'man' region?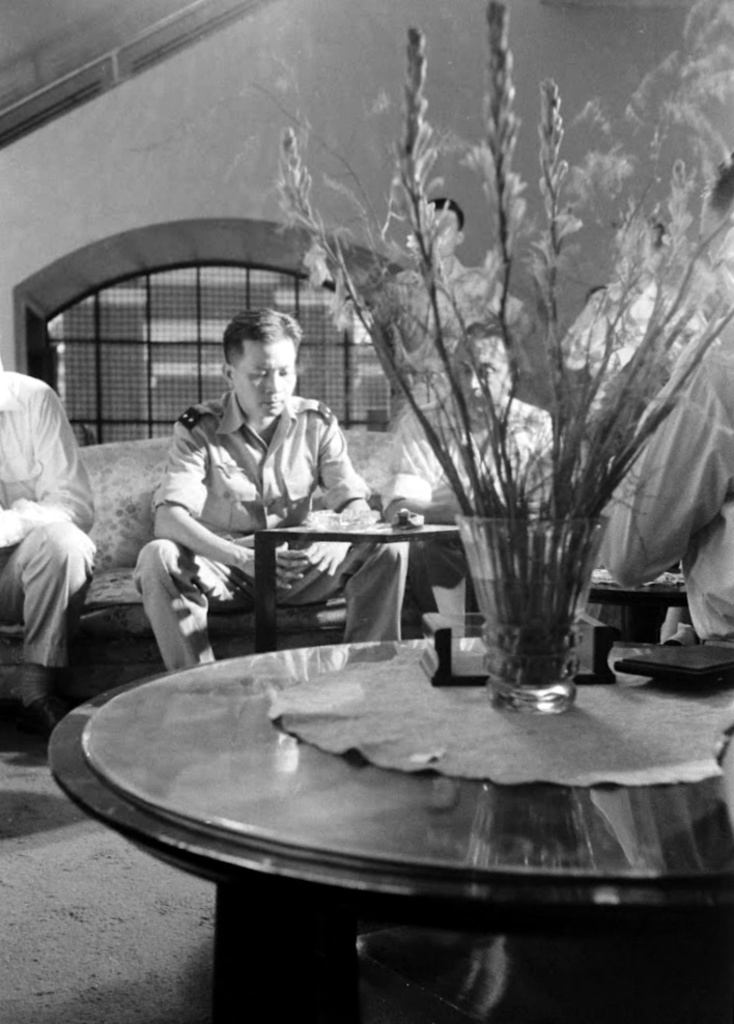
553 208 705 430
